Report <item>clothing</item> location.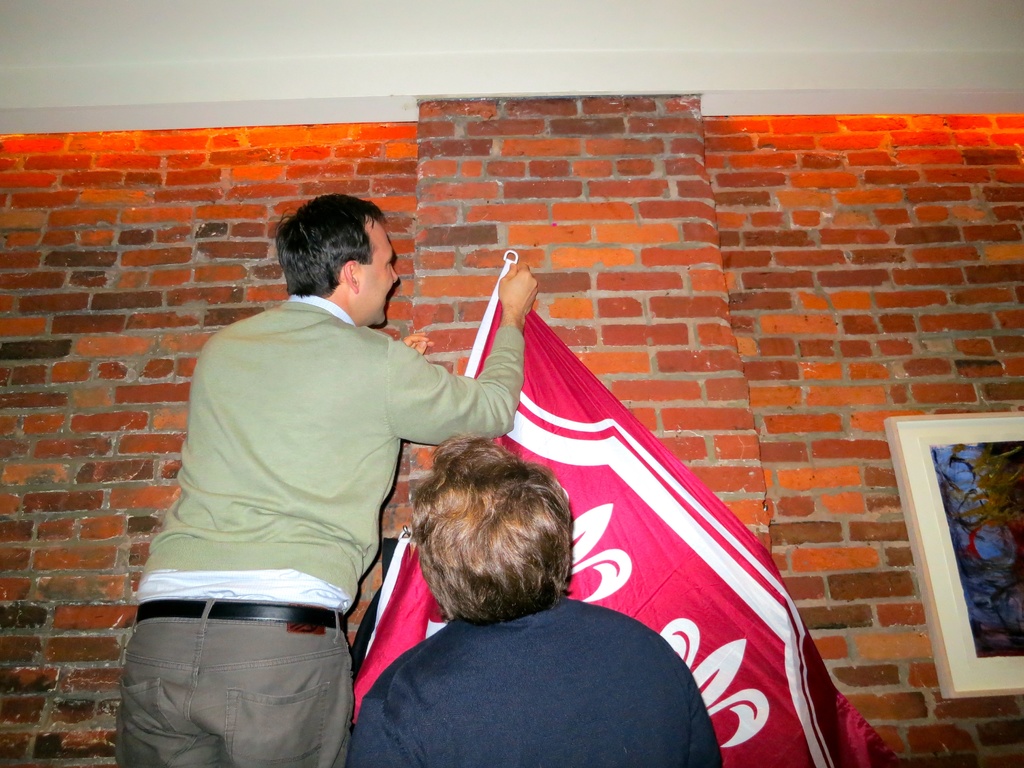
Report: crop(116, 288, 529, 767).
